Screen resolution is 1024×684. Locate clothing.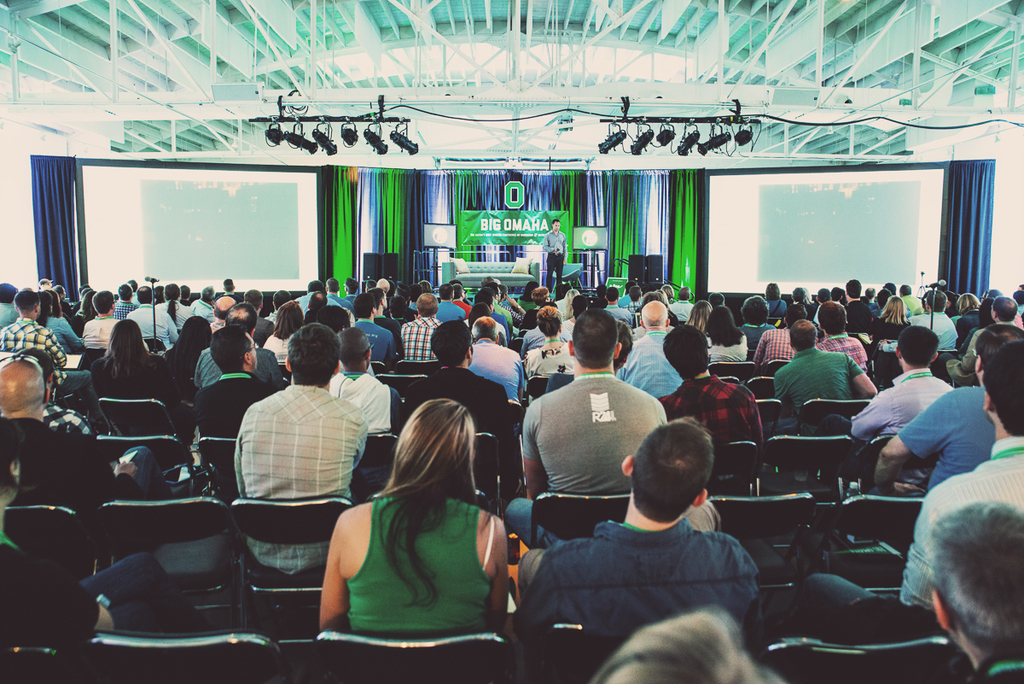
[813,435,1023,595].
